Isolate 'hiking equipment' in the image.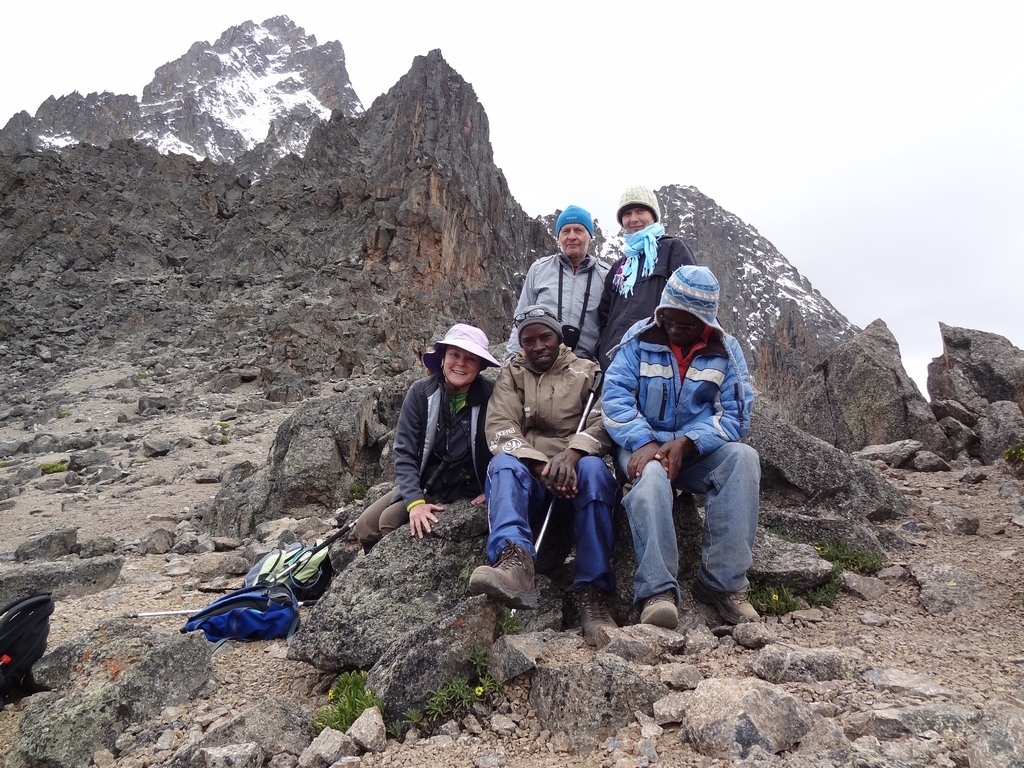
Isolated region: 172,577,301,657.
